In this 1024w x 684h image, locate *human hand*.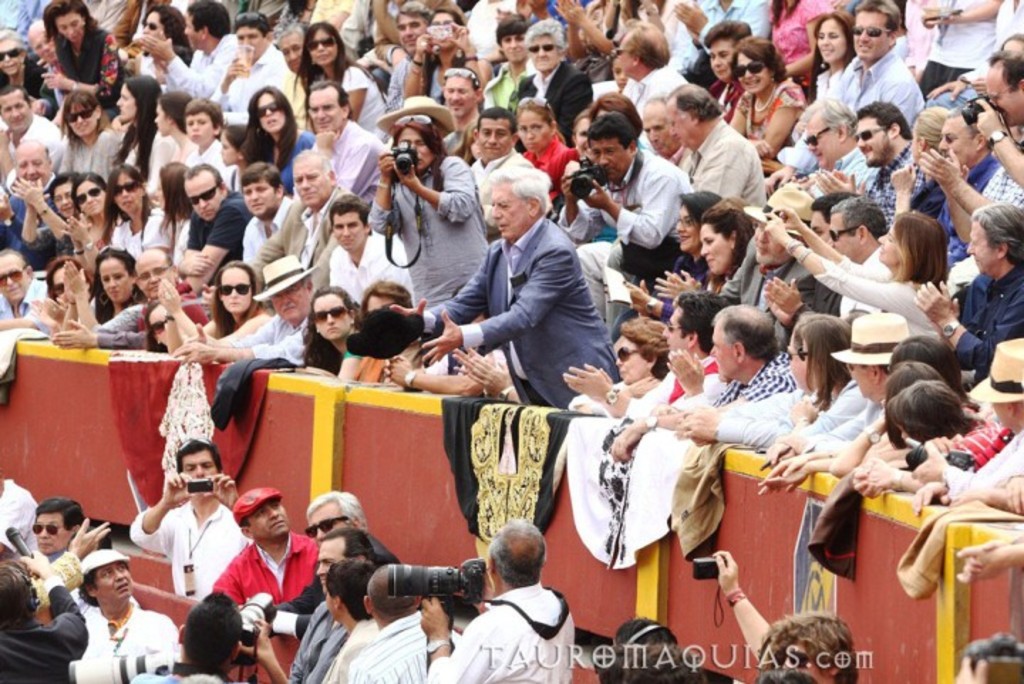
Bounding box: left=9, top=175, right=44, bottom=209.
